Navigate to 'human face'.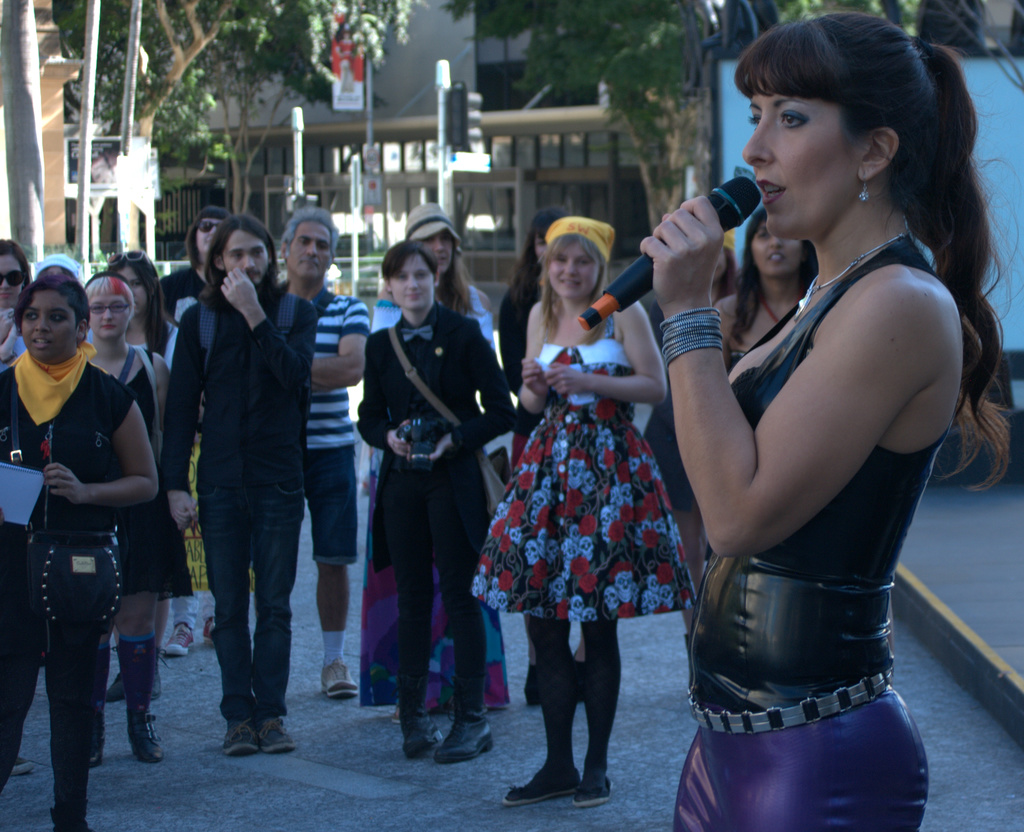
Navigation target: [26, 290, 79, 357].
